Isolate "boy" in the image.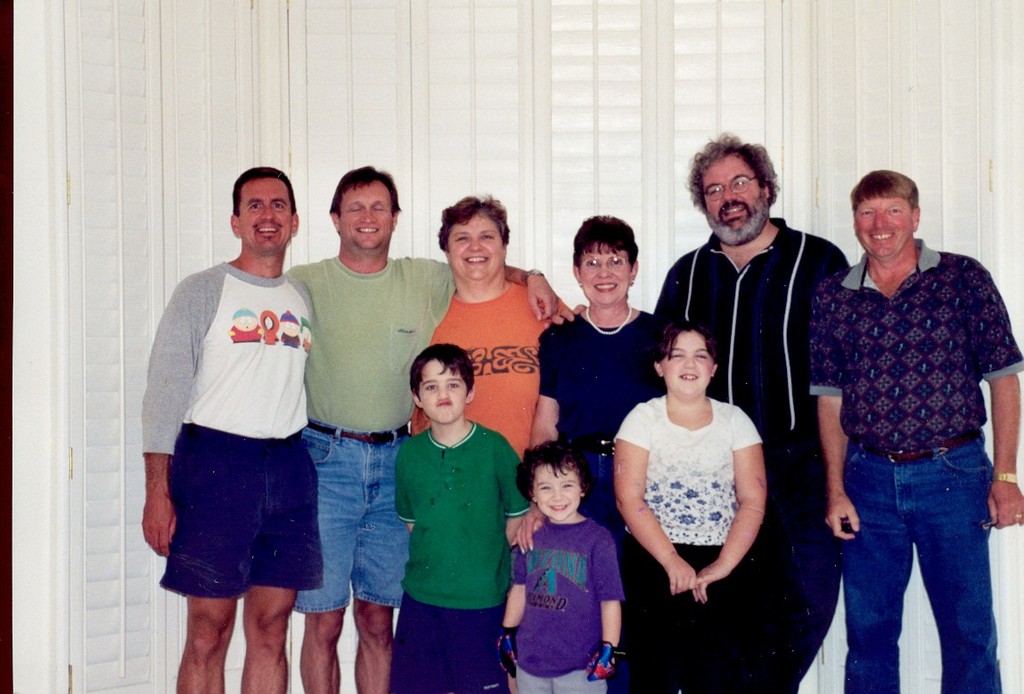
Isolated region: <bbox>374, 329, 527, 691</bbox>.
